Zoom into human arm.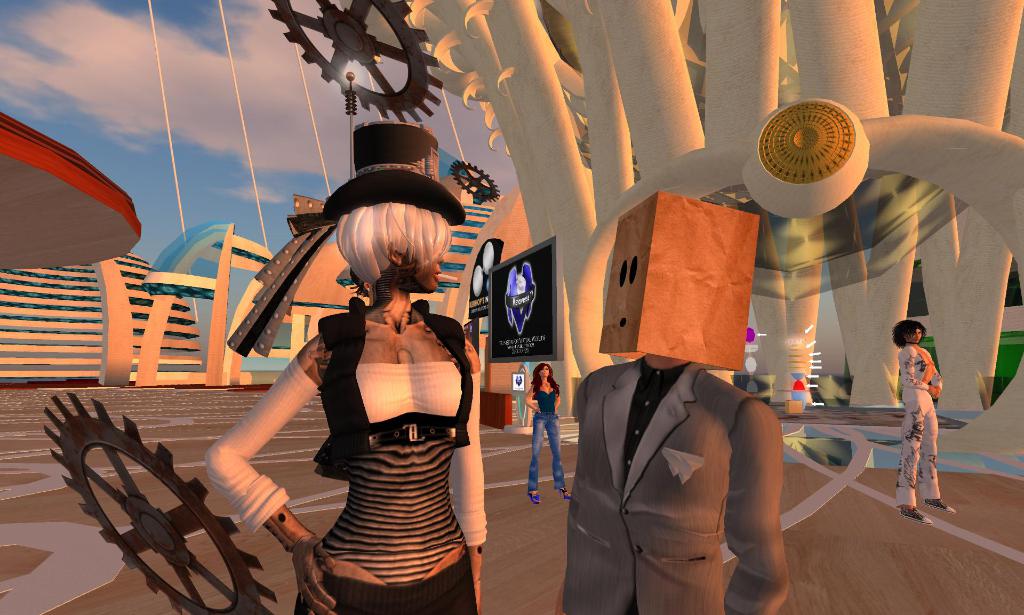
Zoom target: 552 385 570 416.
